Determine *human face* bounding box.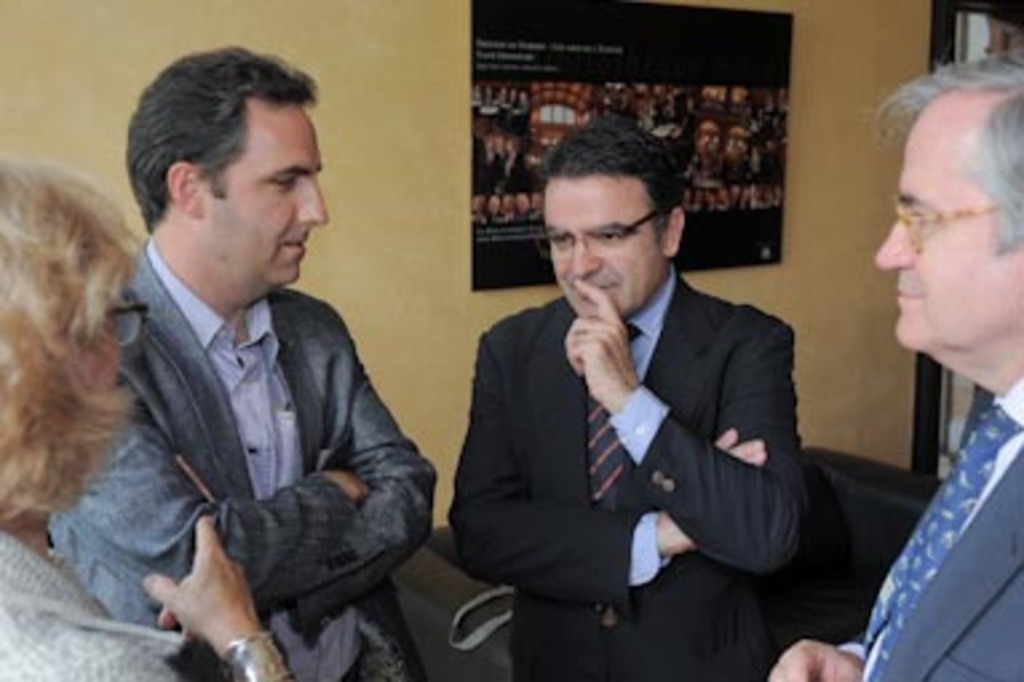
Determined: x1=874 y1=96 x2=1021 y2=353.
